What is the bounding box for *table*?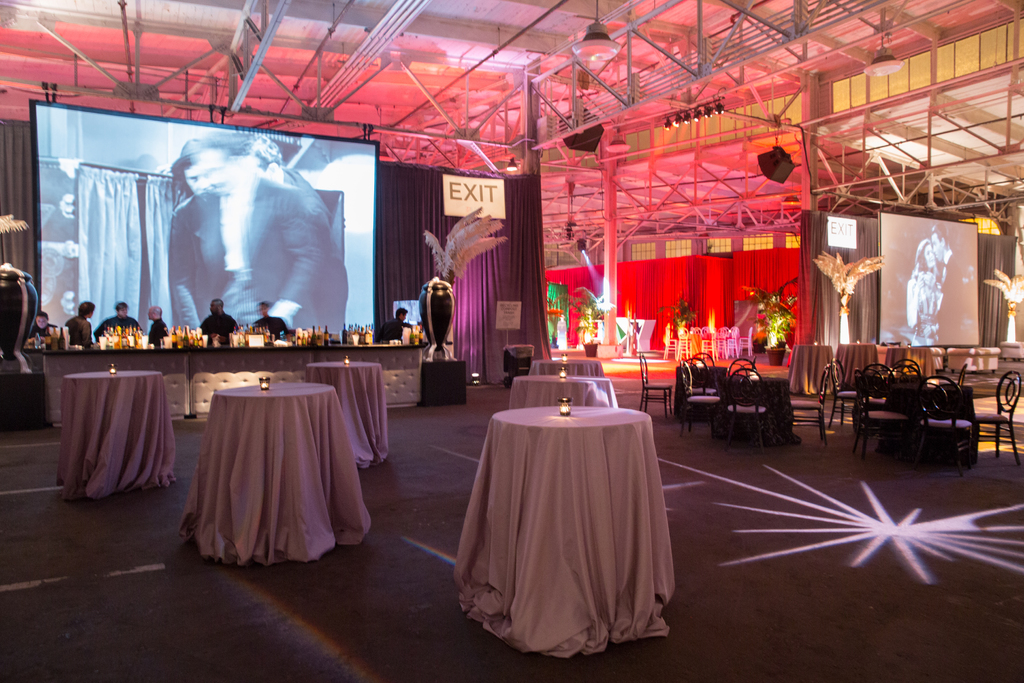
{"left": 304, "top": 356, "right": 390, "bottom": 459}.
